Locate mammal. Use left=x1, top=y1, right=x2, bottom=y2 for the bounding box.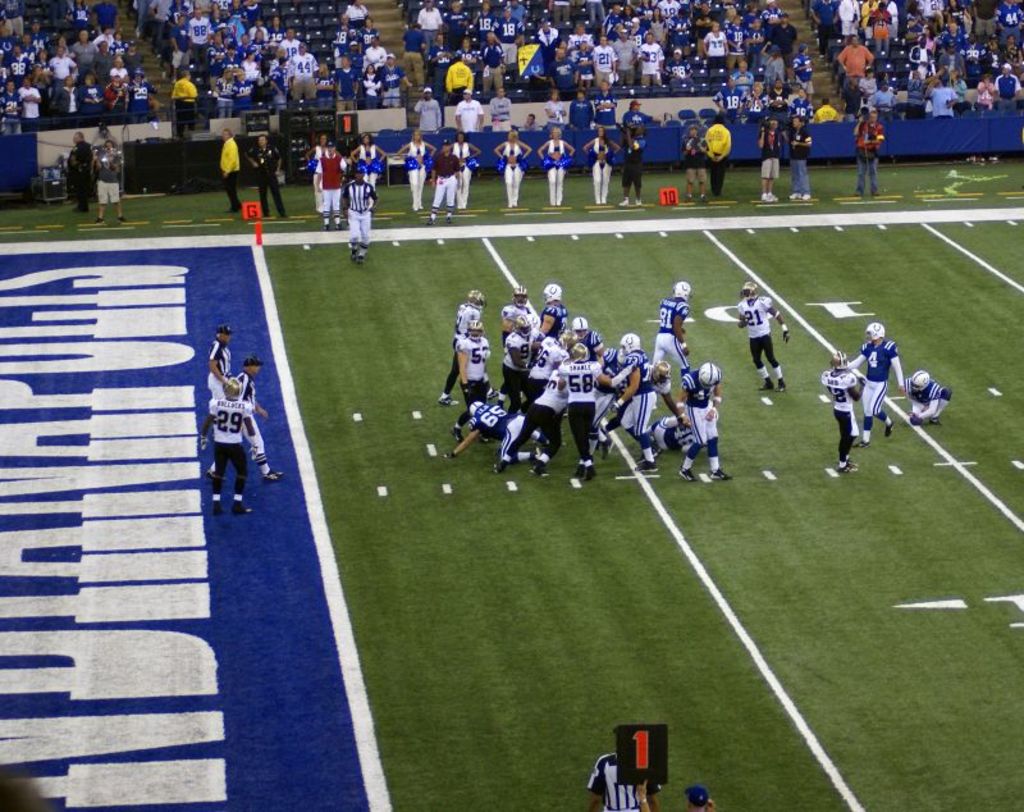
left=490, top=355, right=577, bottom=475.
